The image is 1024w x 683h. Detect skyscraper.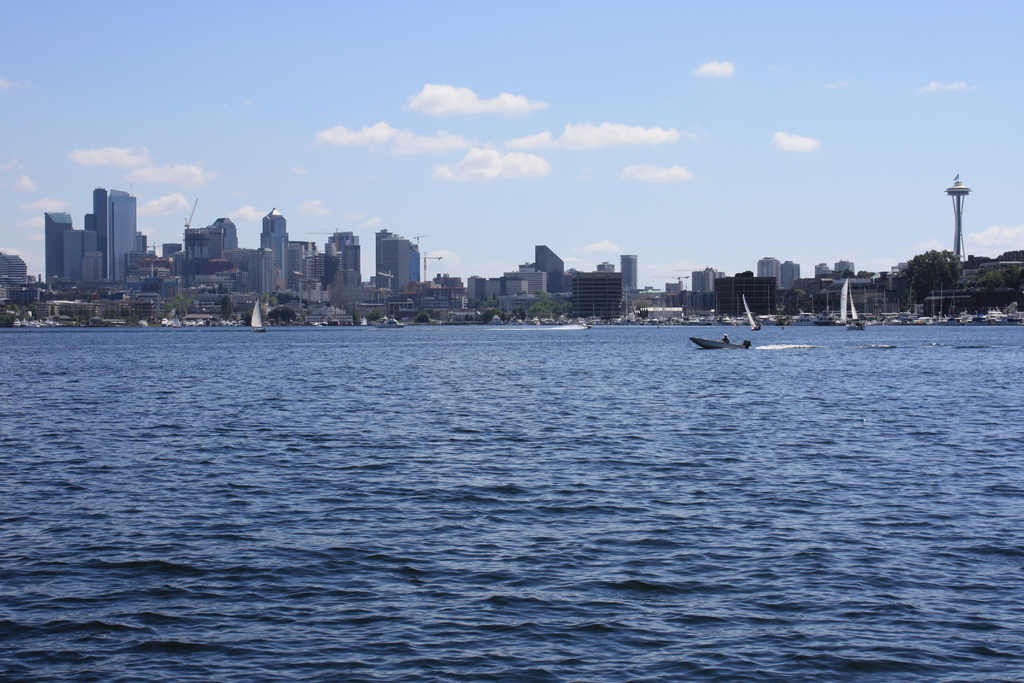
Detection: rect(530, 236, 563, 299).
